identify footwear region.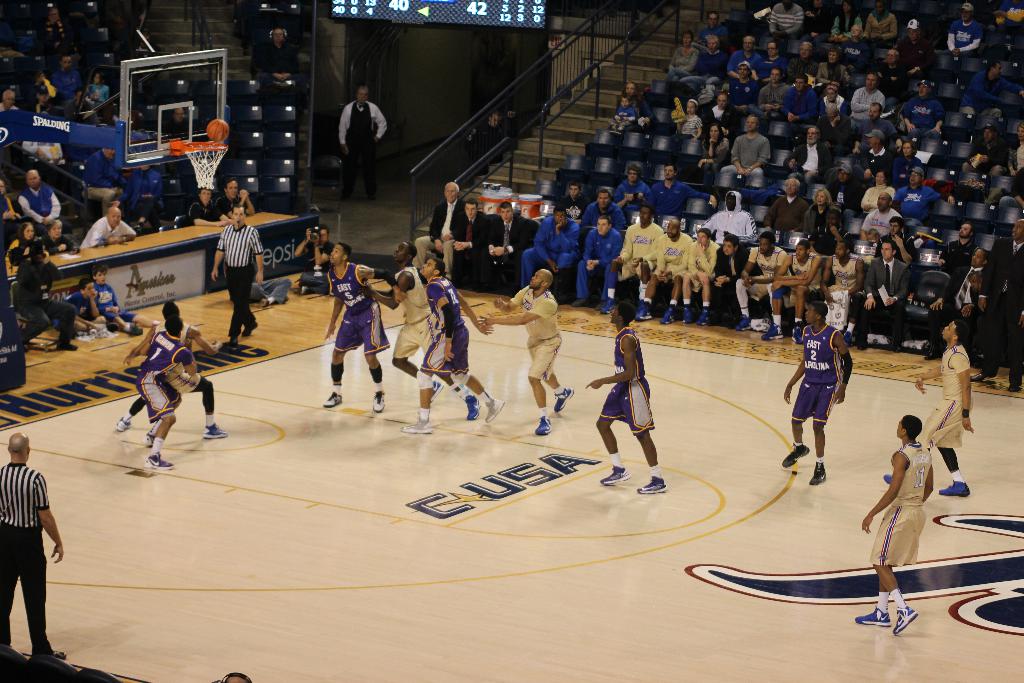
Region: Rect(895, 345, 900, 352).
